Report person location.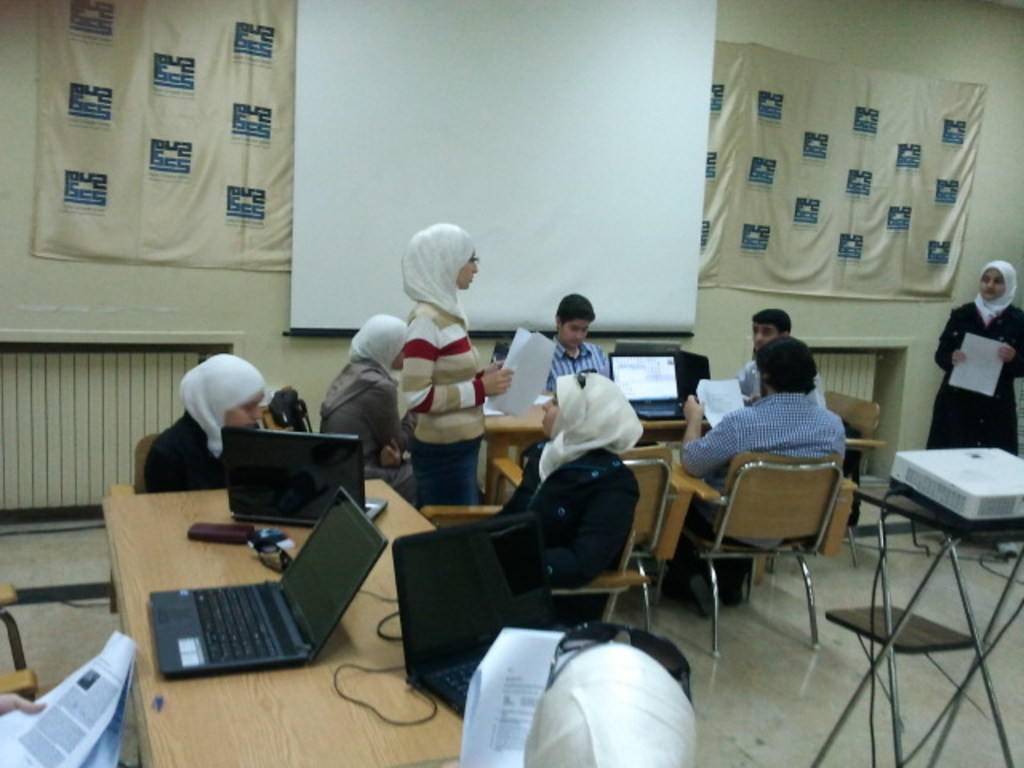
Report: Rect(925, 253, 1022, 459).
